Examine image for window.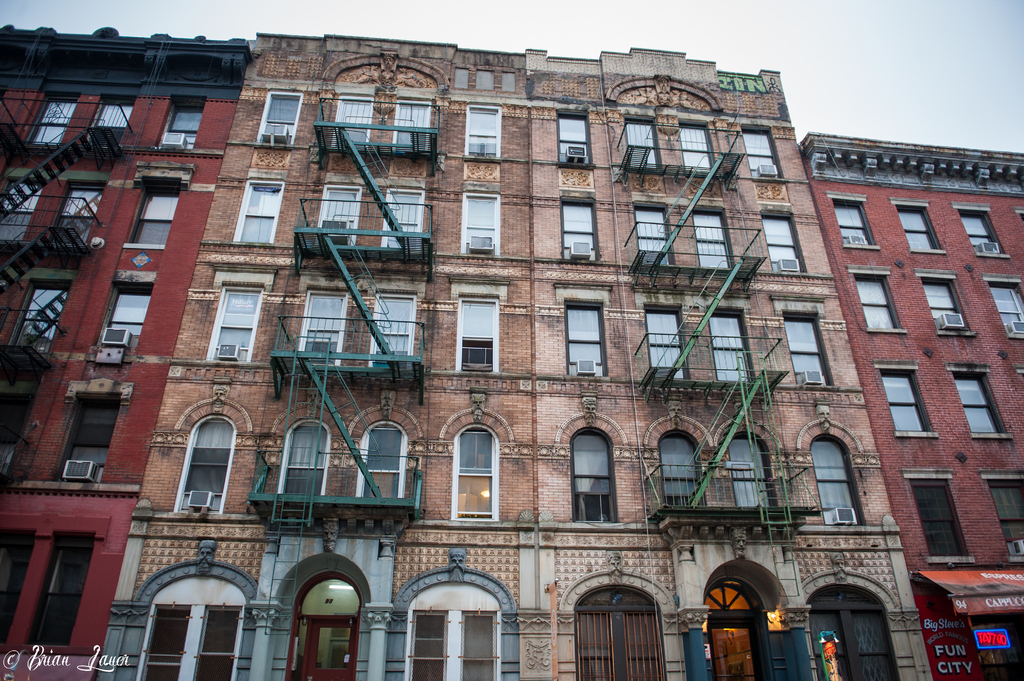
Examination result: [x1=950, y1=198, x2=1011, y2=258].
